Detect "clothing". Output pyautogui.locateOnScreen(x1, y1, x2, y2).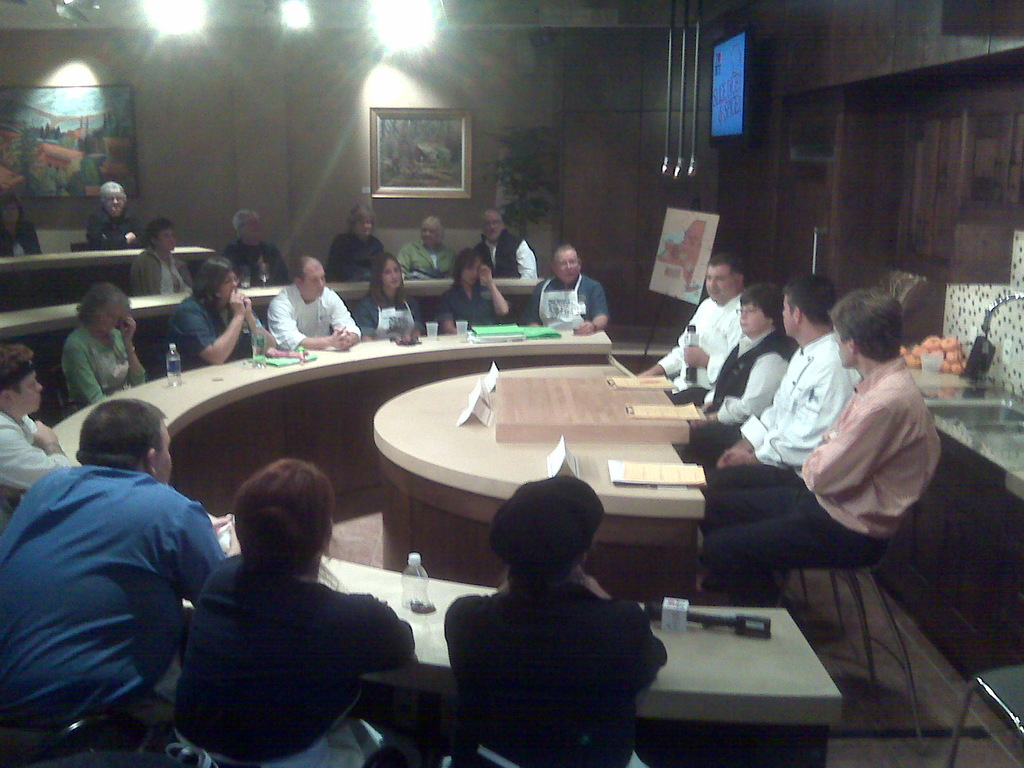
pyautogui.locateOnScreen(659, 298, 741, 394).
